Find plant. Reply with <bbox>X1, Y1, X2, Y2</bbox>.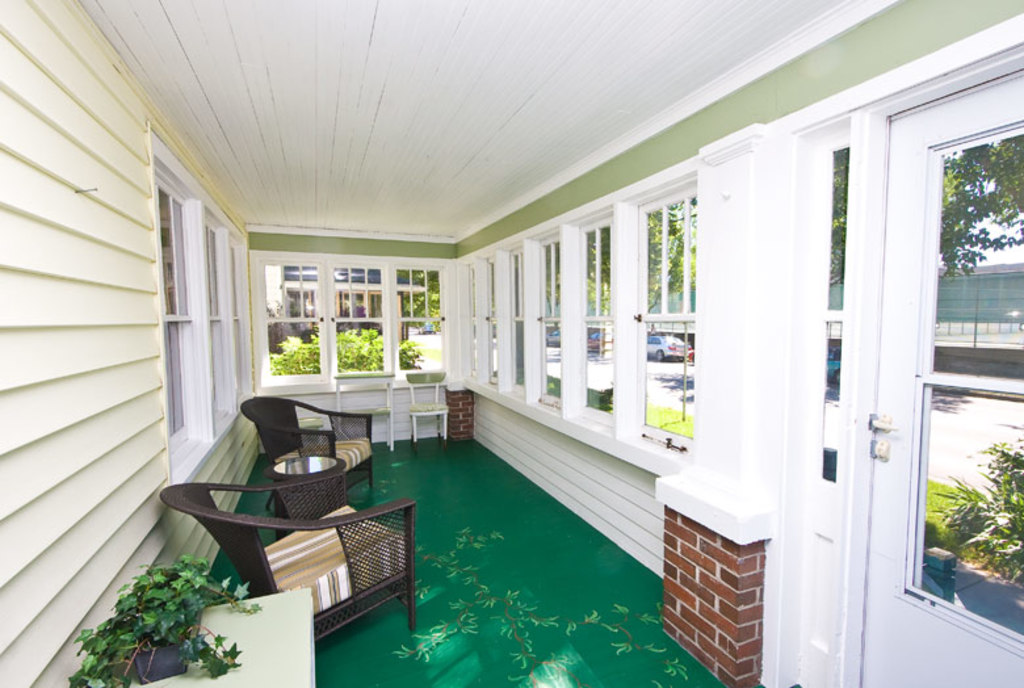
<bbox>922, 427, 1023, 593</bbox>.
